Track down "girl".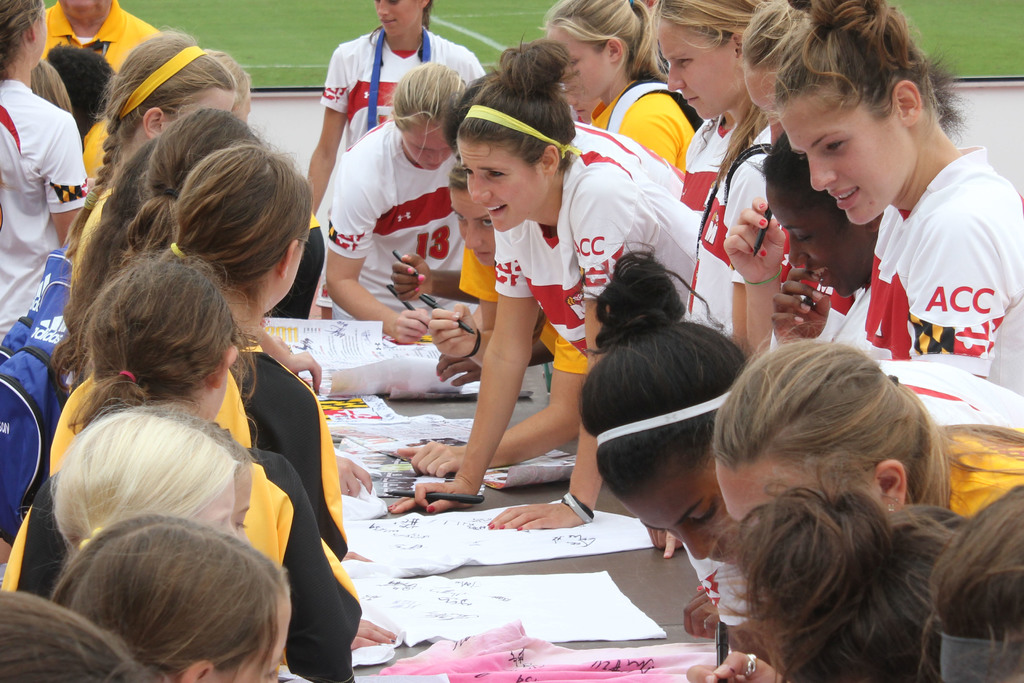
Tracked to x1=317, y1=61, x2=481, y2=345.
